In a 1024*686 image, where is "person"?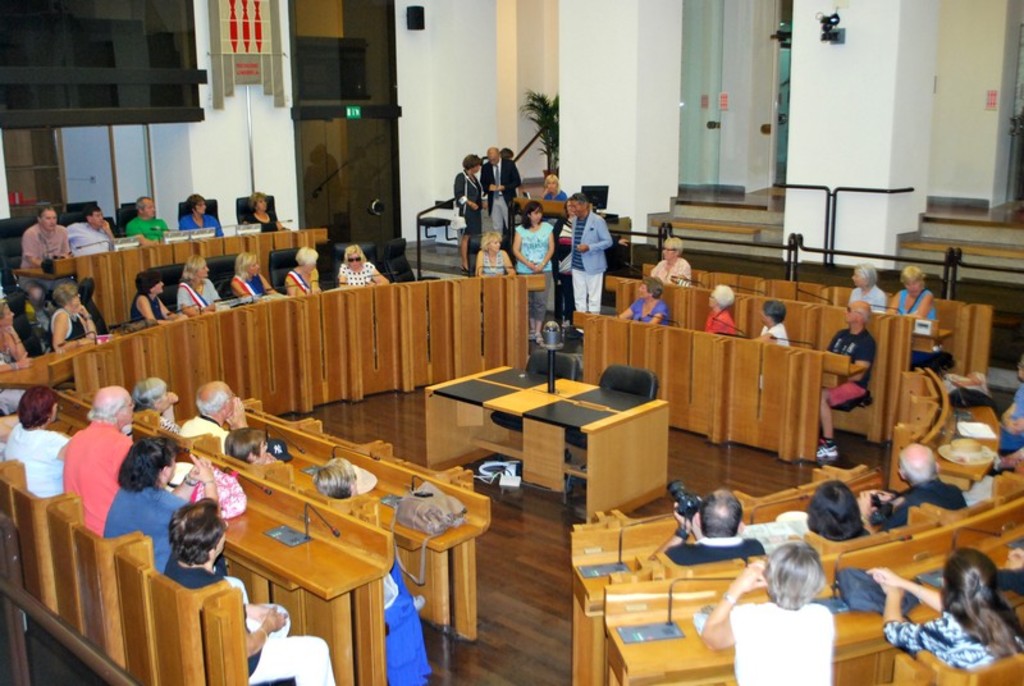
[x1=15, y1=207, x2=77, y2=305].
